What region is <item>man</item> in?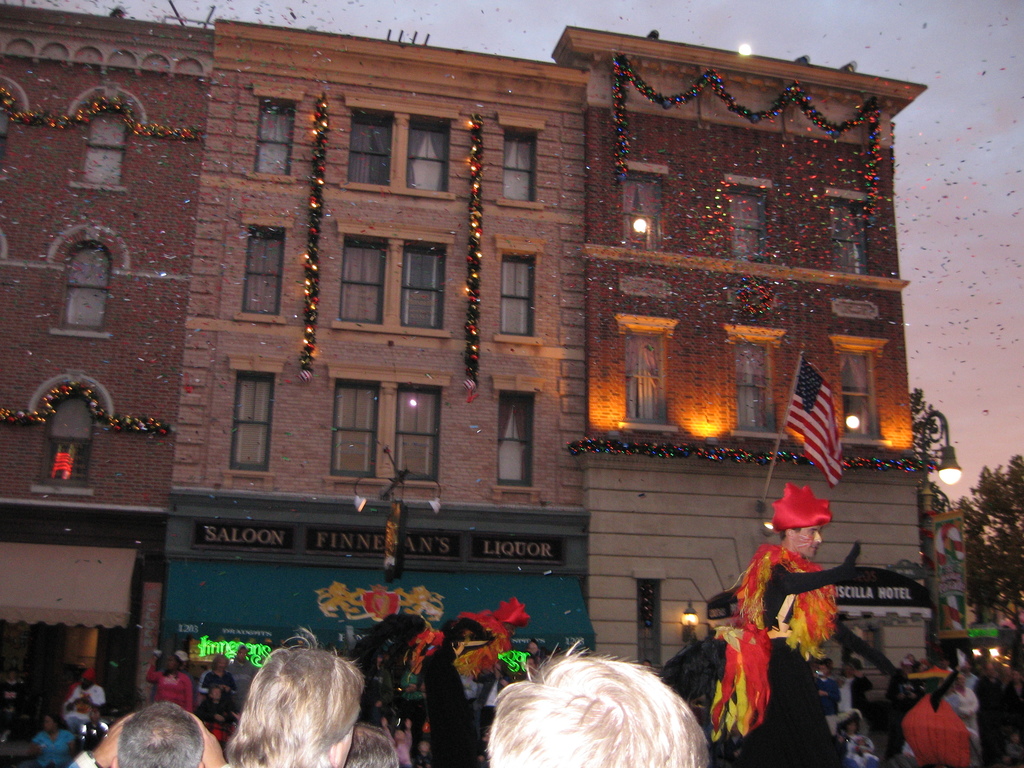
x1=67, y1=699, x2=238, y2=767.
